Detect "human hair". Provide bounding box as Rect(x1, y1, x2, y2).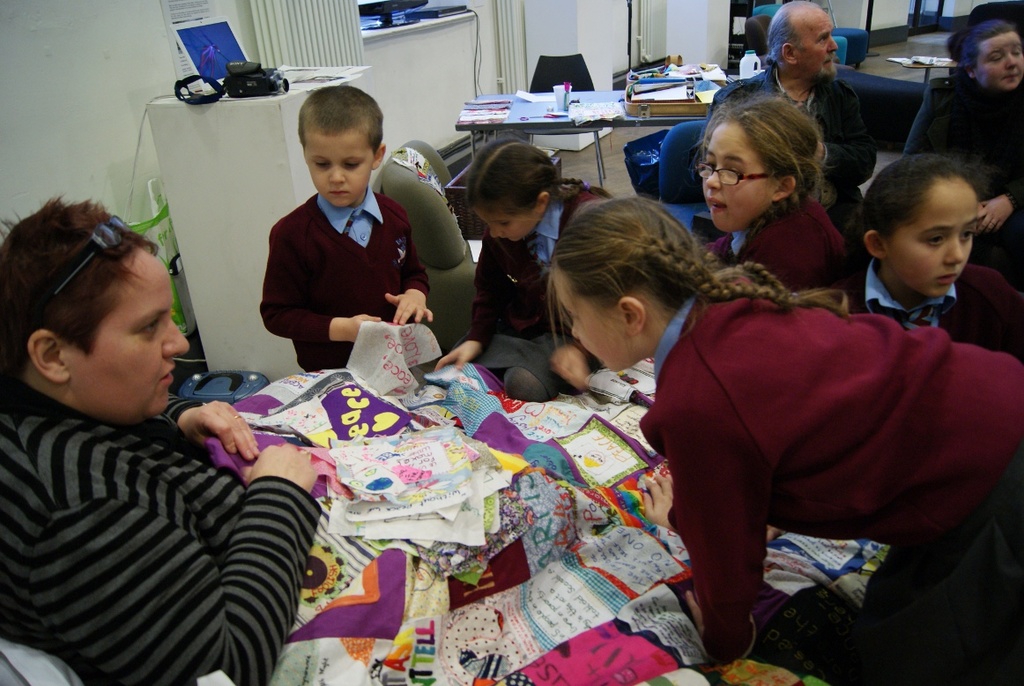
Rect(692, 93, 825, 242).
